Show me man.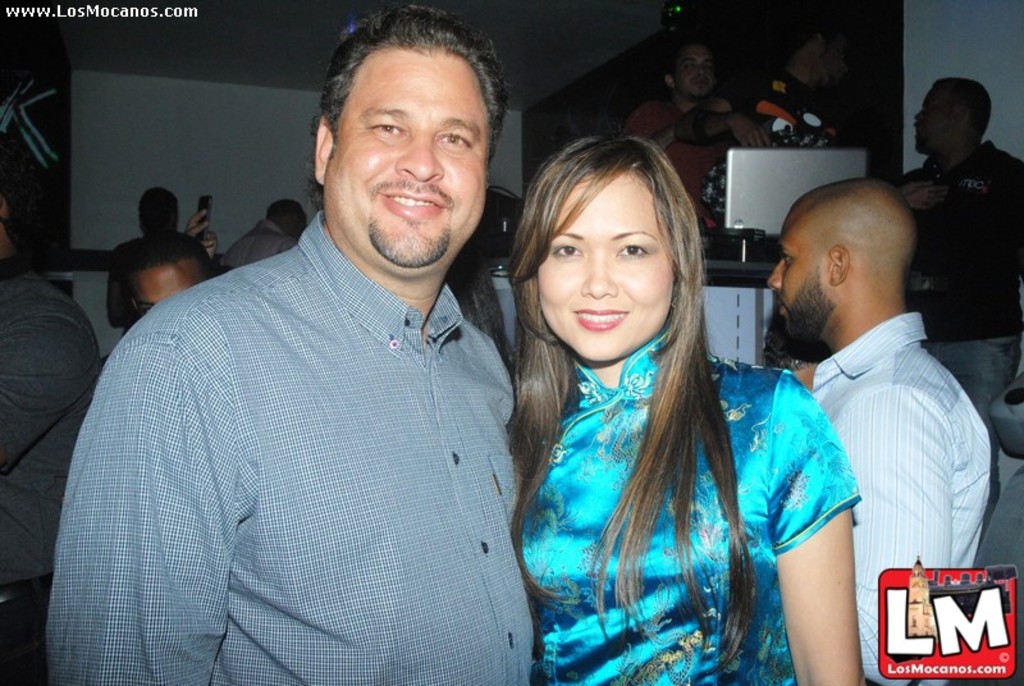
man is here: locate(620, 38, 737, 257).
